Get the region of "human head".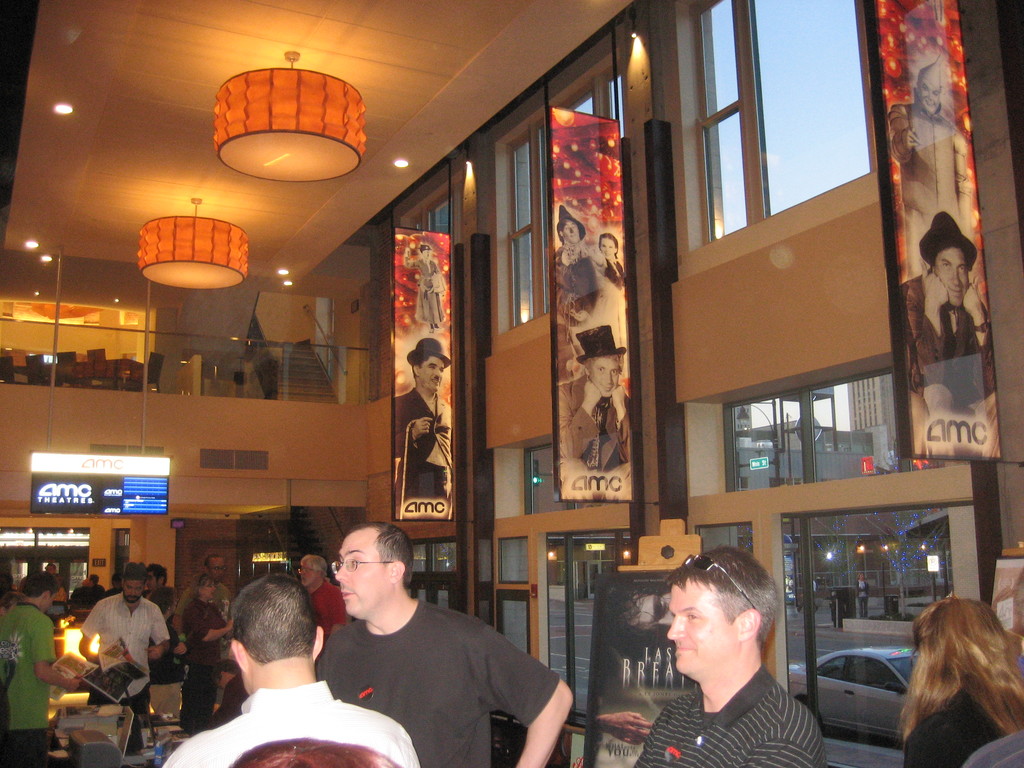
x1=404 y1=335 x2=452 y2=393.
